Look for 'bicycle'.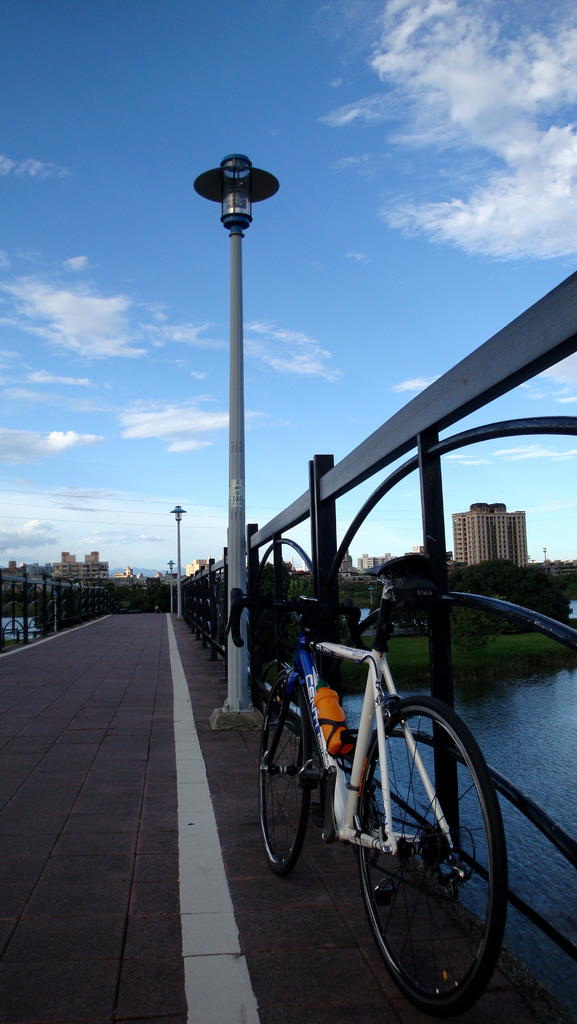
Found: (261, 564, 536, 1023).
